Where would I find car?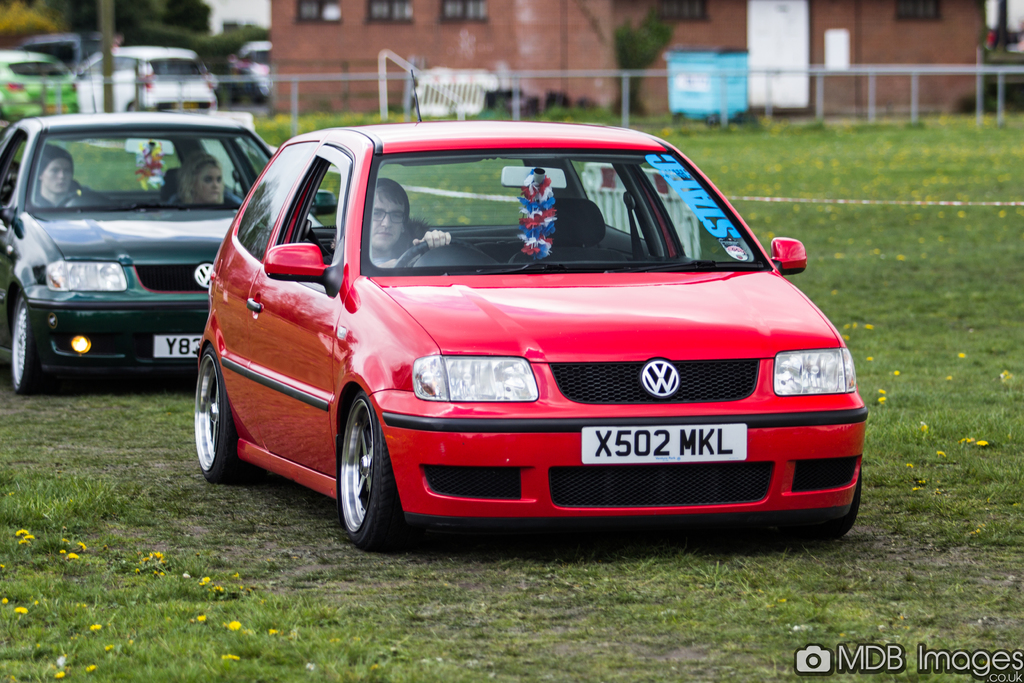
At [168,120,868,554].
